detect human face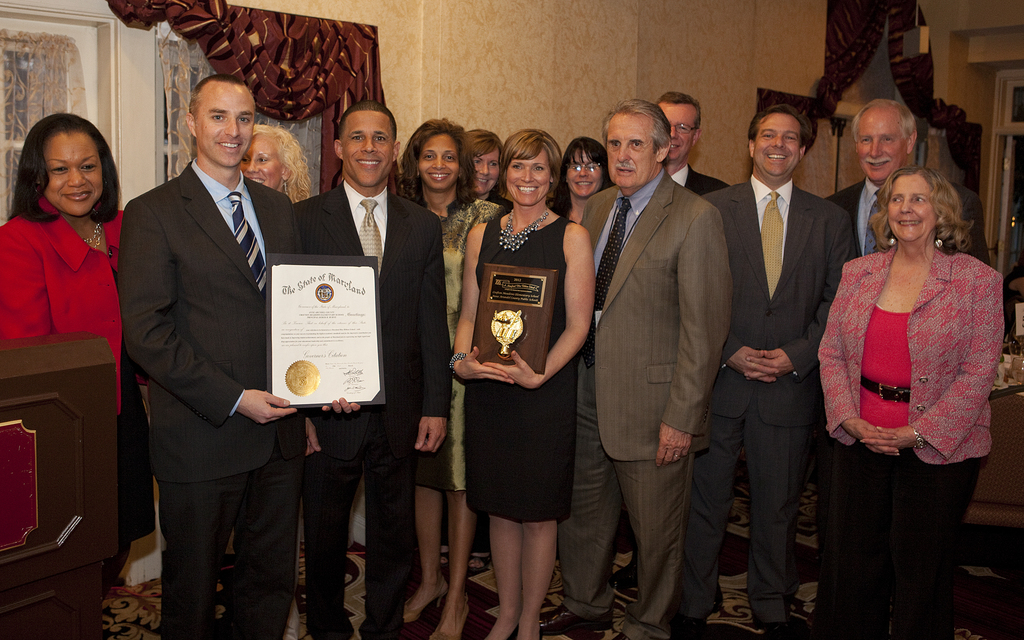
left=42, top=133, right=102, bottom=218
